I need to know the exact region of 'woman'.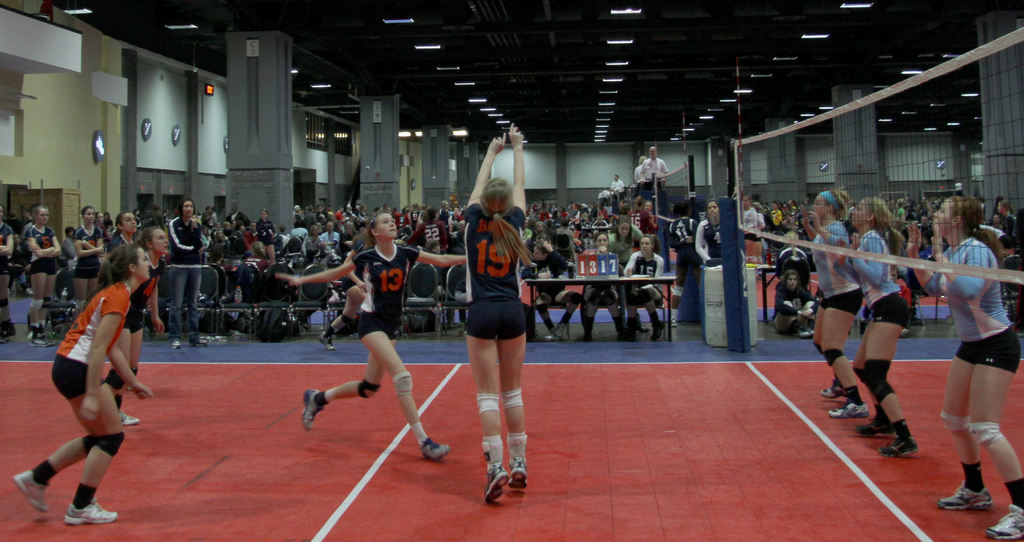
Region: locate(109, 211, 148, 392).
